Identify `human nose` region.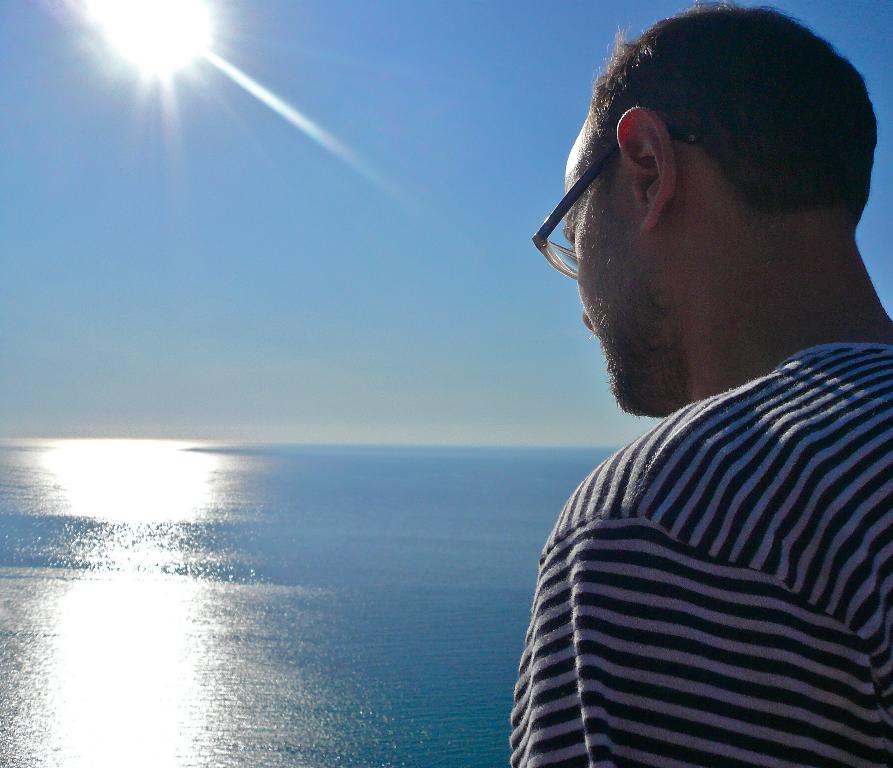
Region: bbox=[583, 306, 594, 328].
